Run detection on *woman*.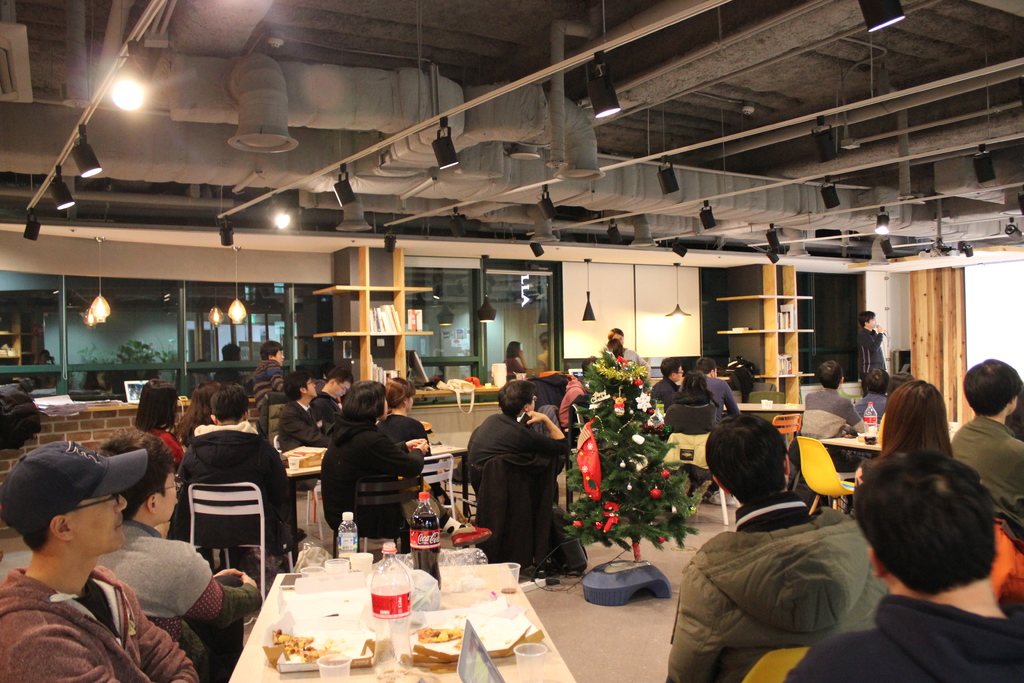
Result: <region>503, 338, 530, 374</region>.
